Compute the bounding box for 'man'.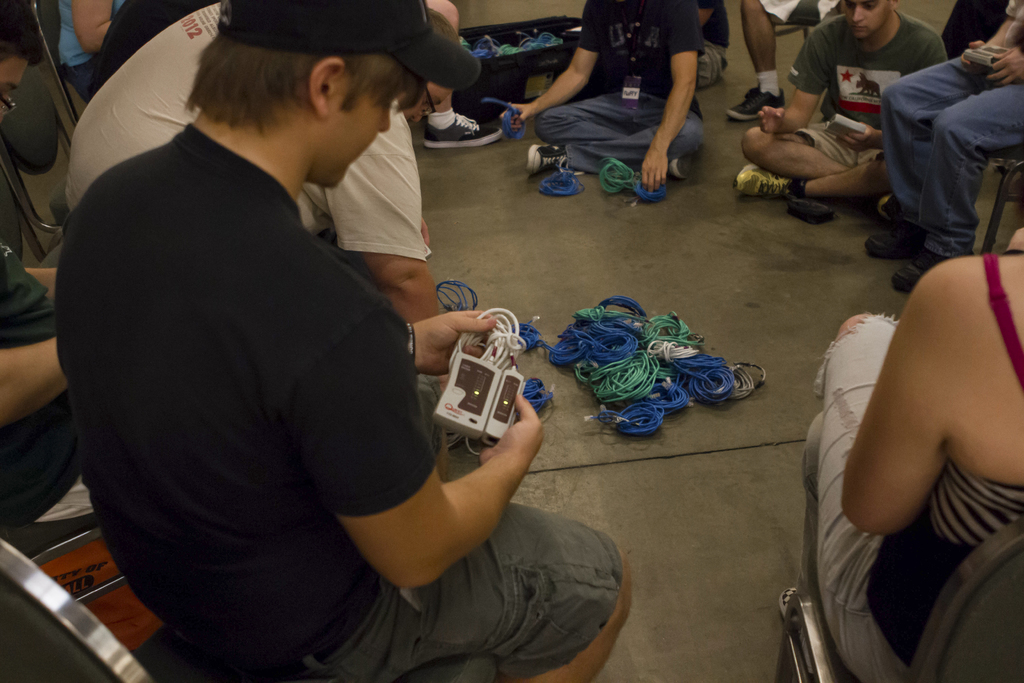
(x1=860, y1=0, x2=1023, y2=291).
